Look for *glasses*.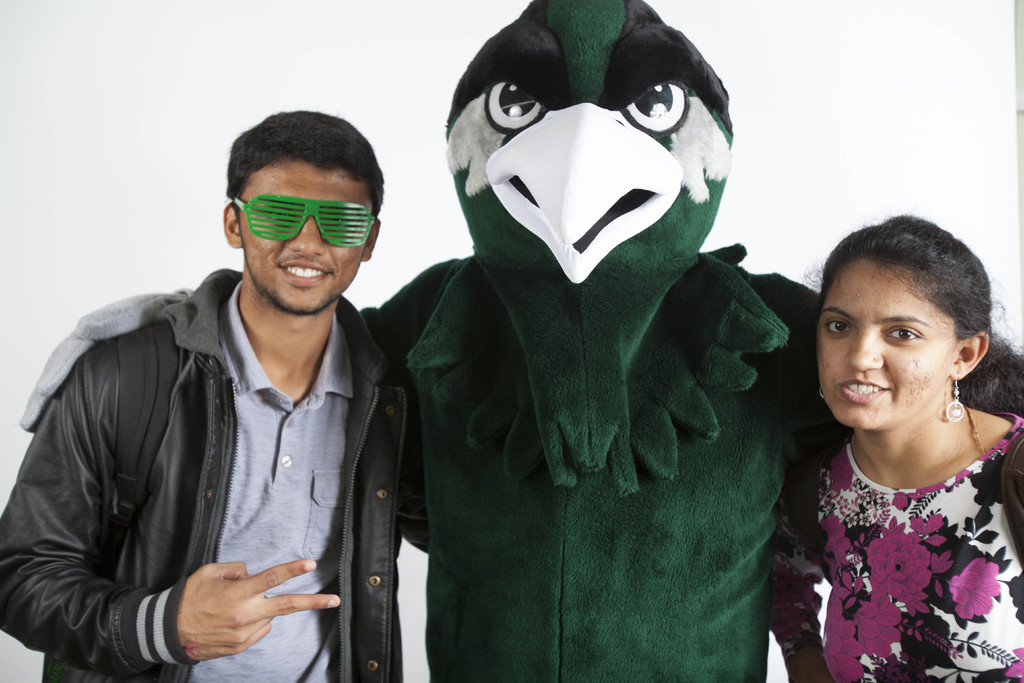
Found: select_region(234, 195, 383, 251).
